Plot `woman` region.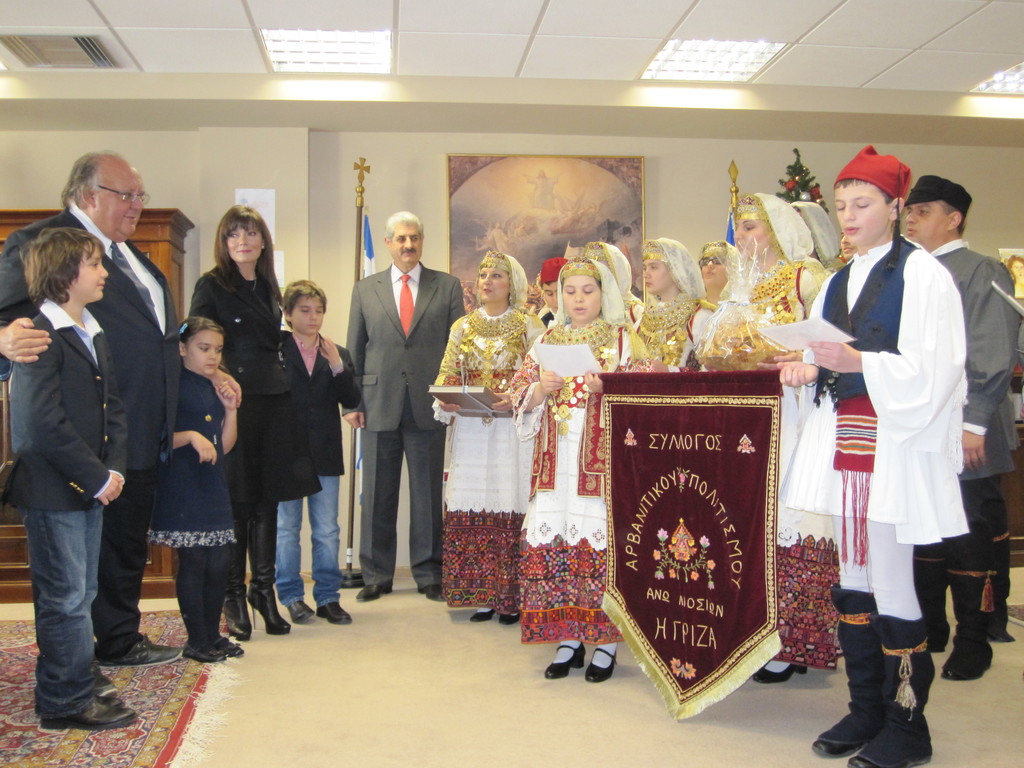
Plotted at <region>636, 257, 713, 372</region>.
